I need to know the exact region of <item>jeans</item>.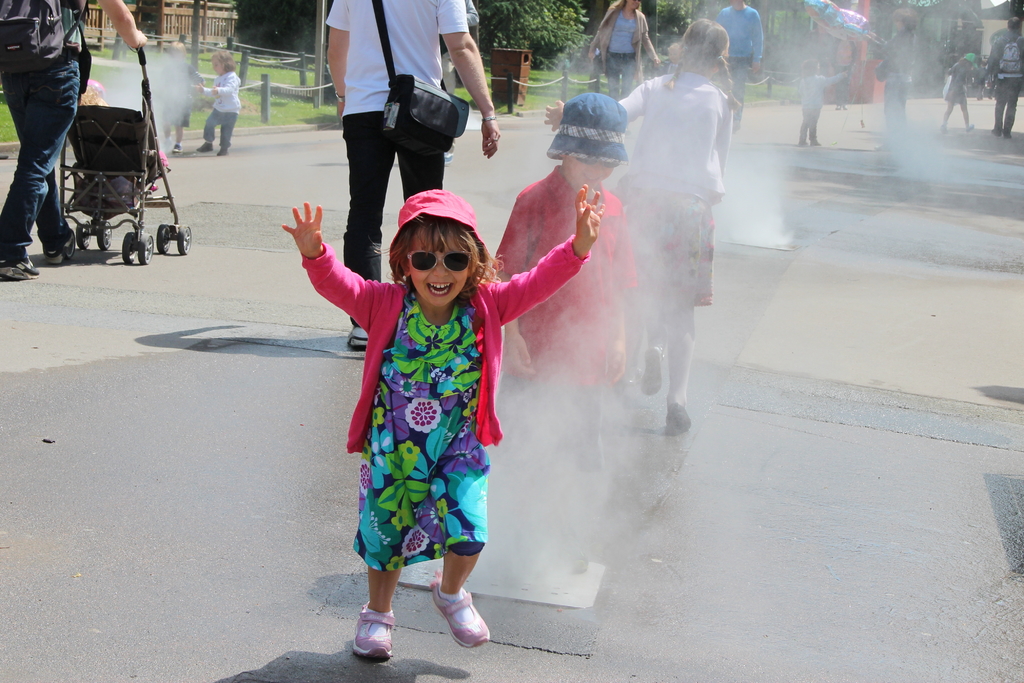
Region: (734, 64, 742, 120).
